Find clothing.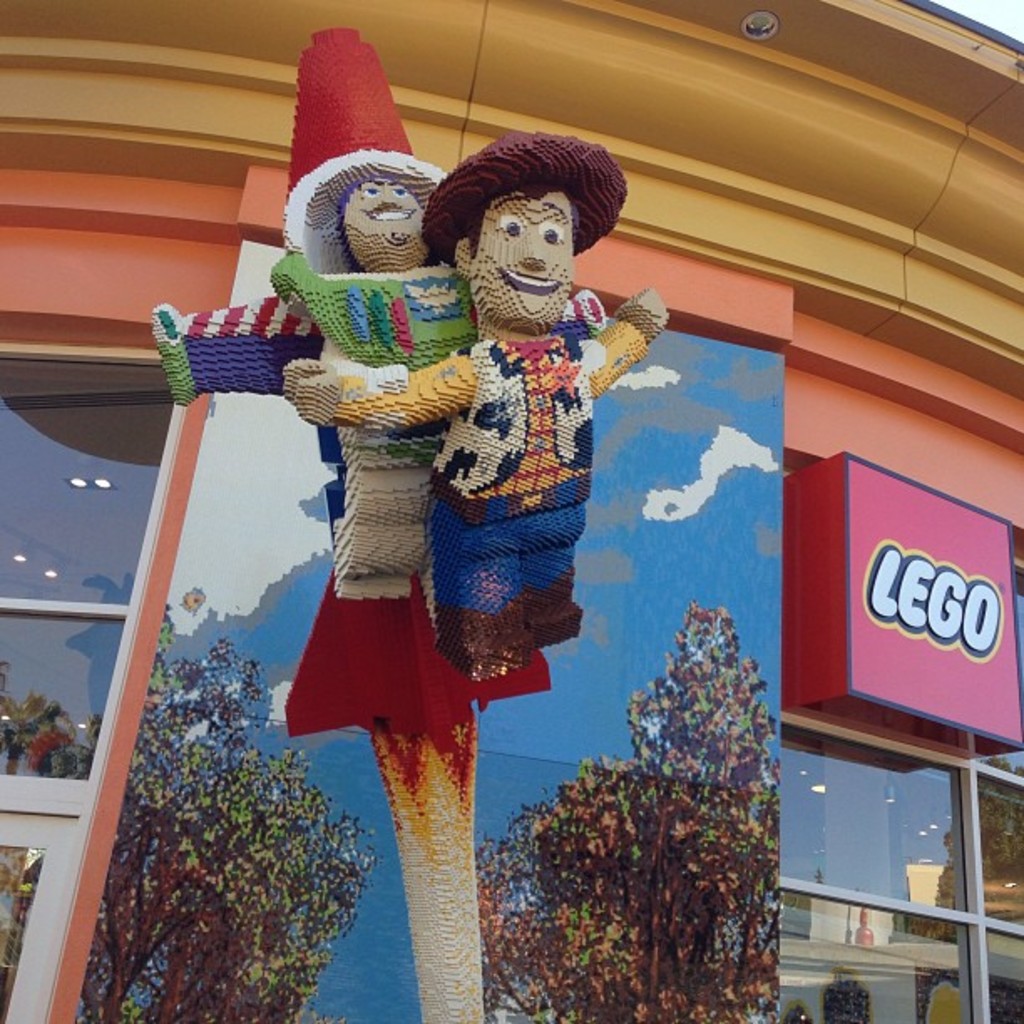
{"left": 174, "top": 33, "right": 586, "bottom": 740}.
